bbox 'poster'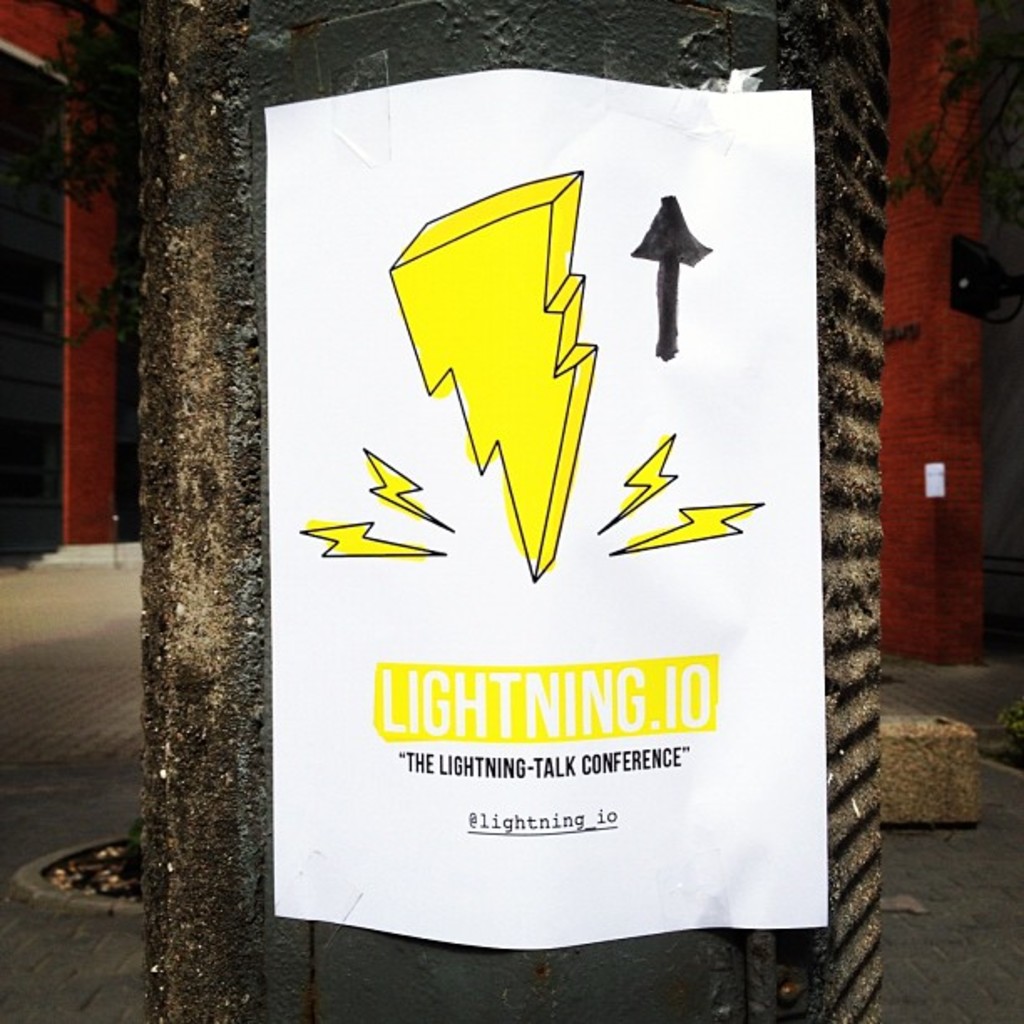
<region>266, 60, 825, 954</region>
